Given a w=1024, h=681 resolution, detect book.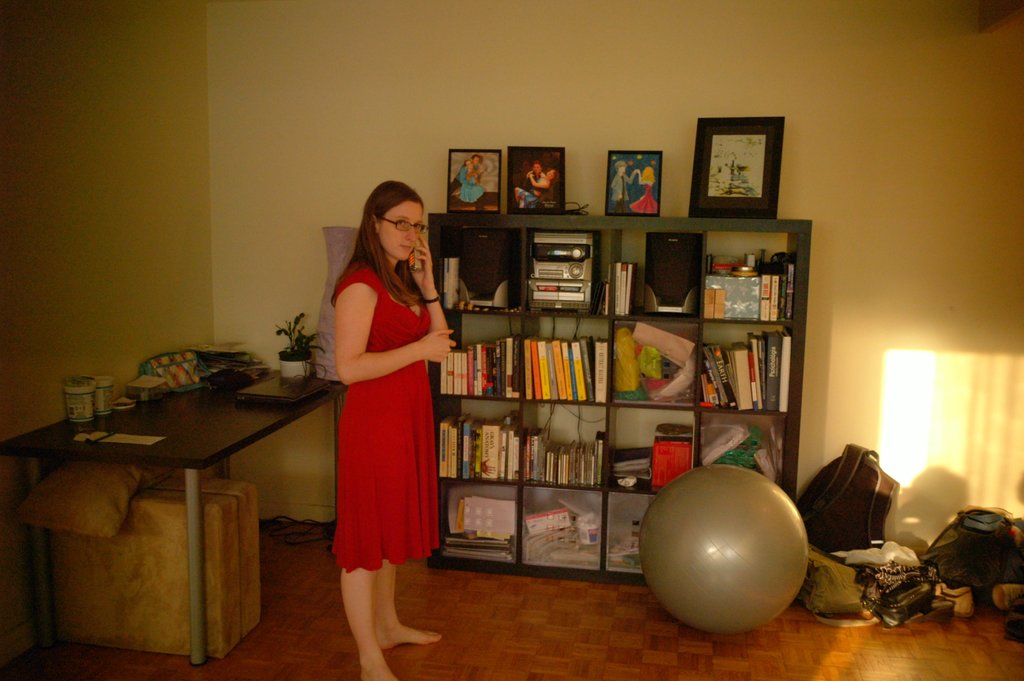
BBox(769, 273, 775, 324).
